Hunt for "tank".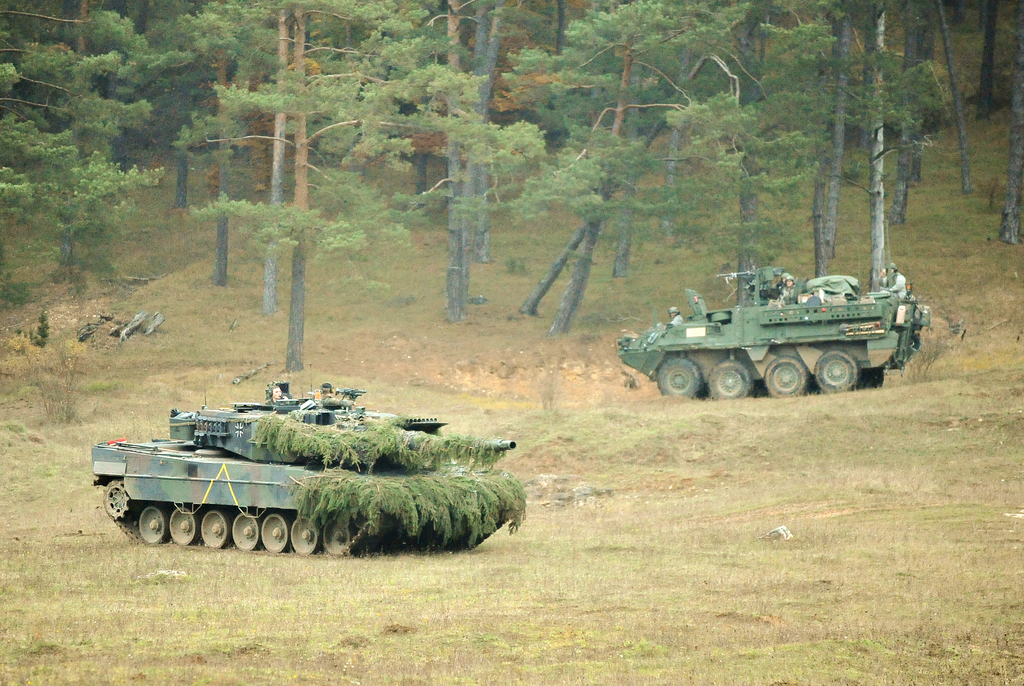
Hunted down at (x1=86, y1=387, x2=526, y2=556).
